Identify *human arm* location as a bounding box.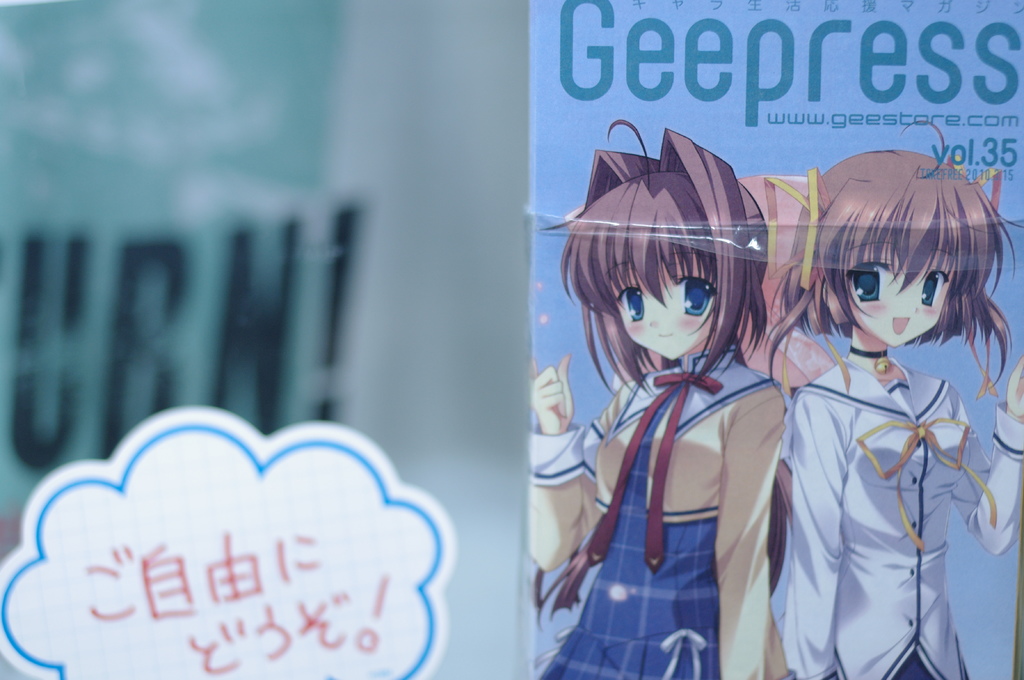
region(781, 372, 845, 679).
